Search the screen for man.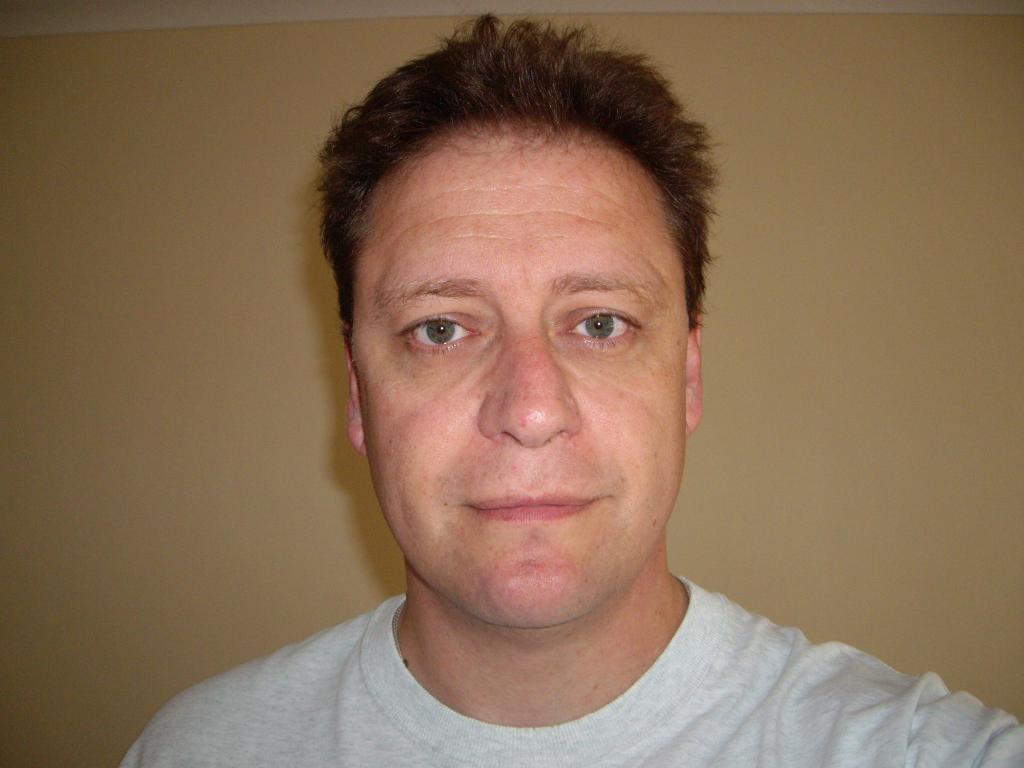
Found at 164,22,963,767.
